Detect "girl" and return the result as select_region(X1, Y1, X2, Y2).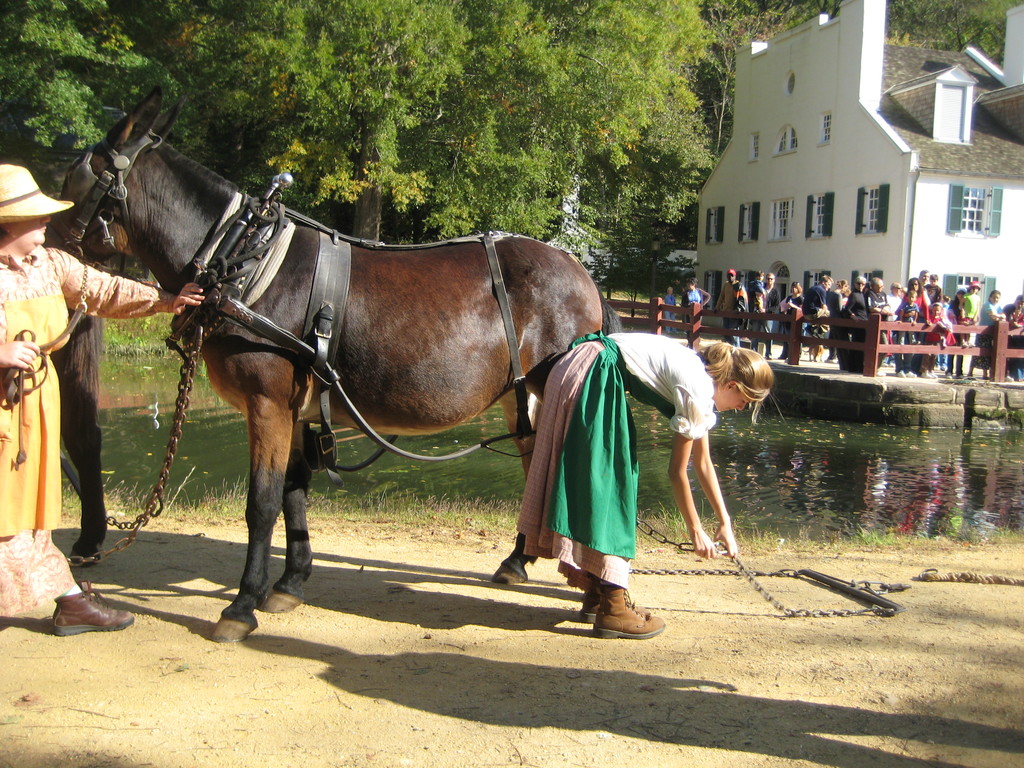
select_region(898, 290, 918, 342).
